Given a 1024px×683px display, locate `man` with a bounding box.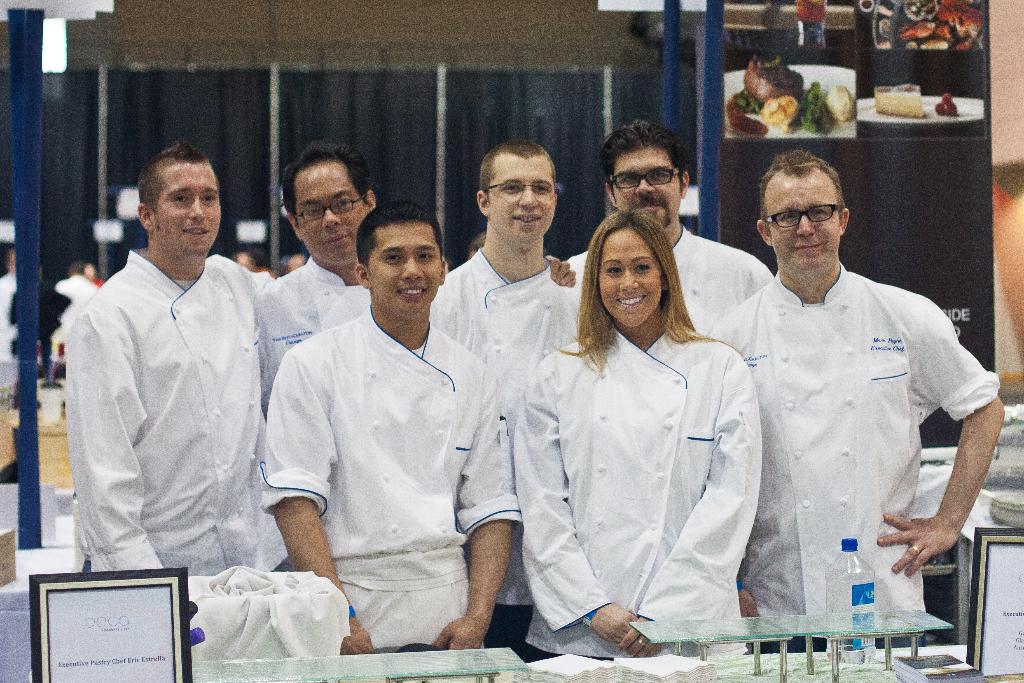
Located: <bbox>561, 120, 778, 337</bbox>.
